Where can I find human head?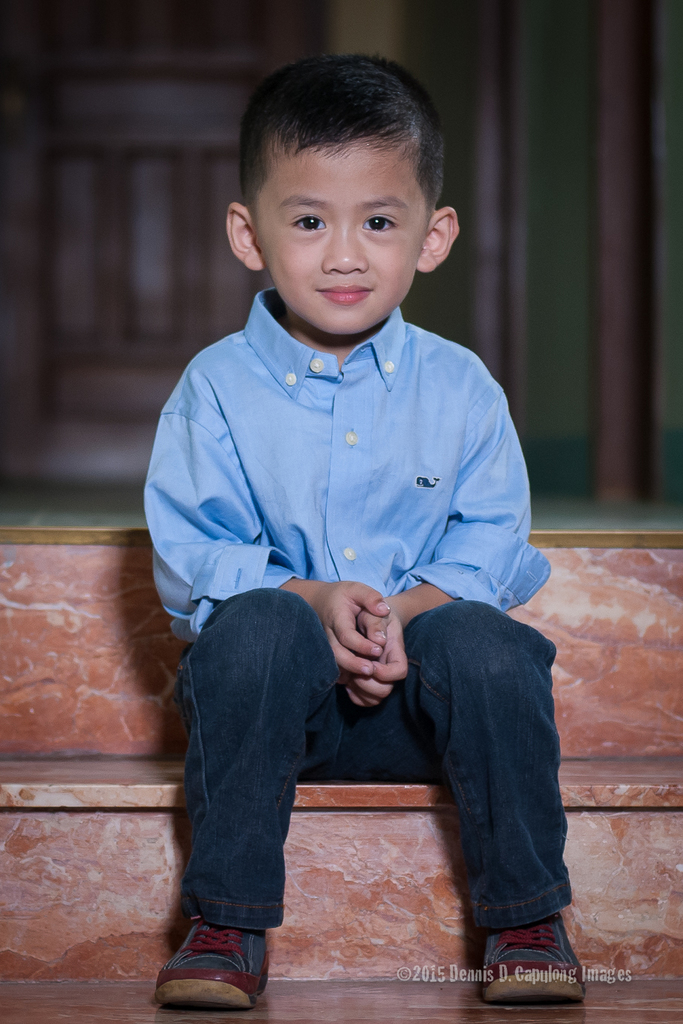
You can find it at bbox=[228, 43, 456, 343].
